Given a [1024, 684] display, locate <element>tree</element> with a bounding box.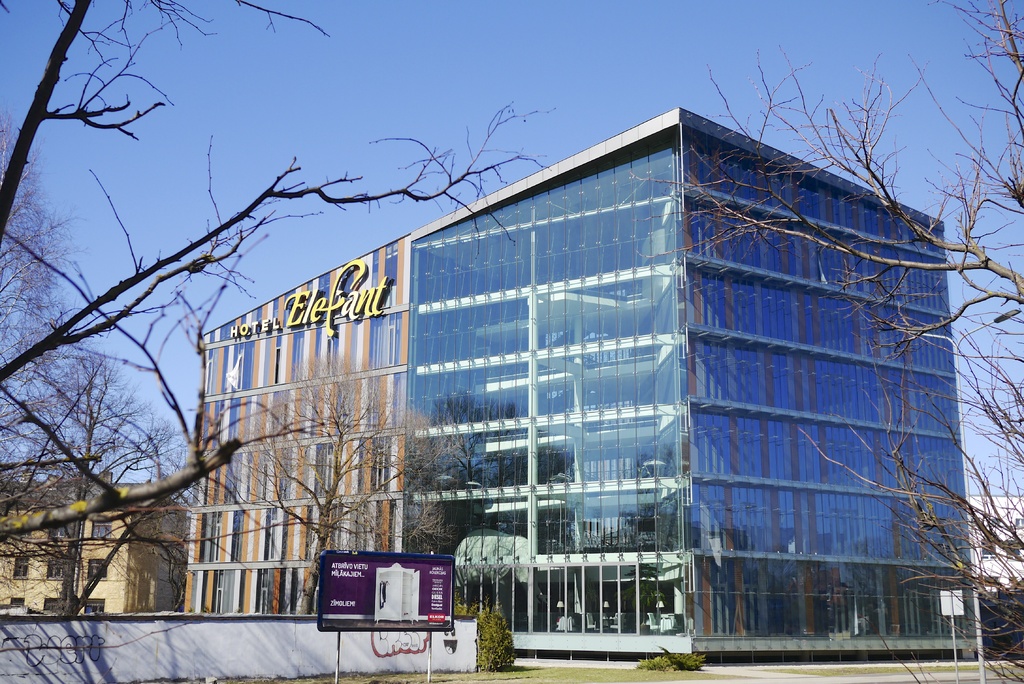
Located: 0/359/184/633.
